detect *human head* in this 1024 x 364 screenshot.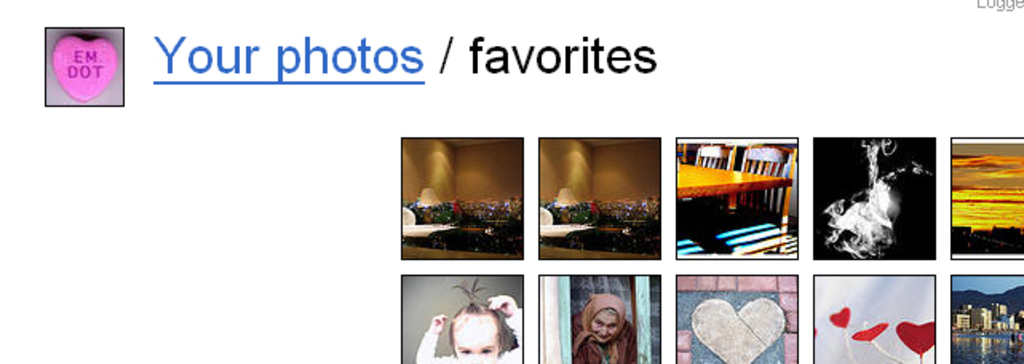
Detection: locate(580, 294, 623, 345).
